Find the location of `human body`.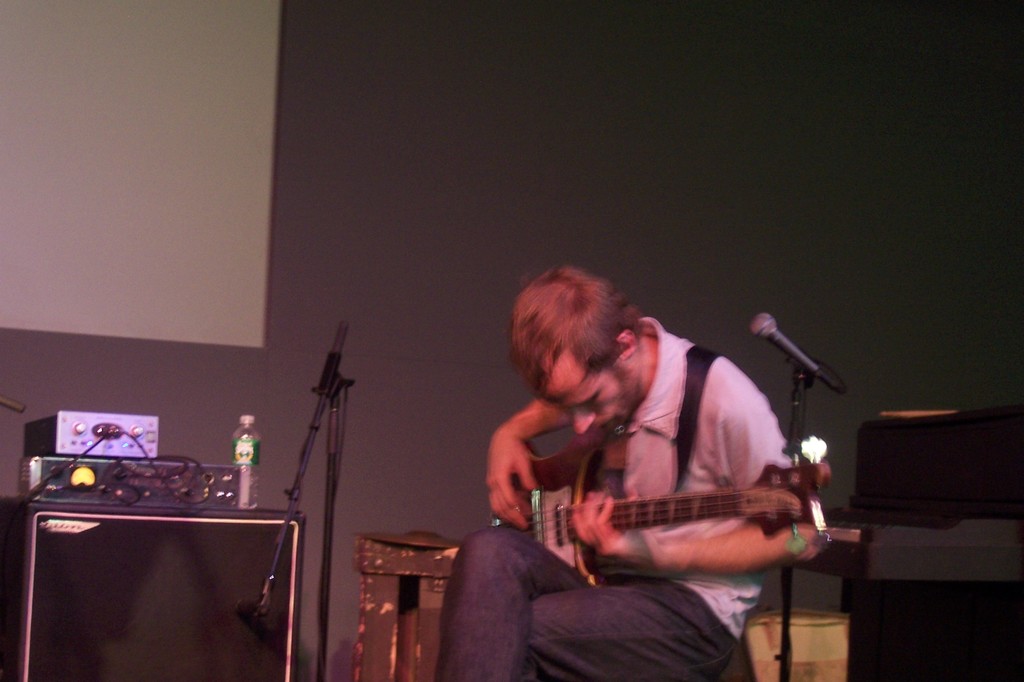
Location: select_region(455, 264, 843, 672).
